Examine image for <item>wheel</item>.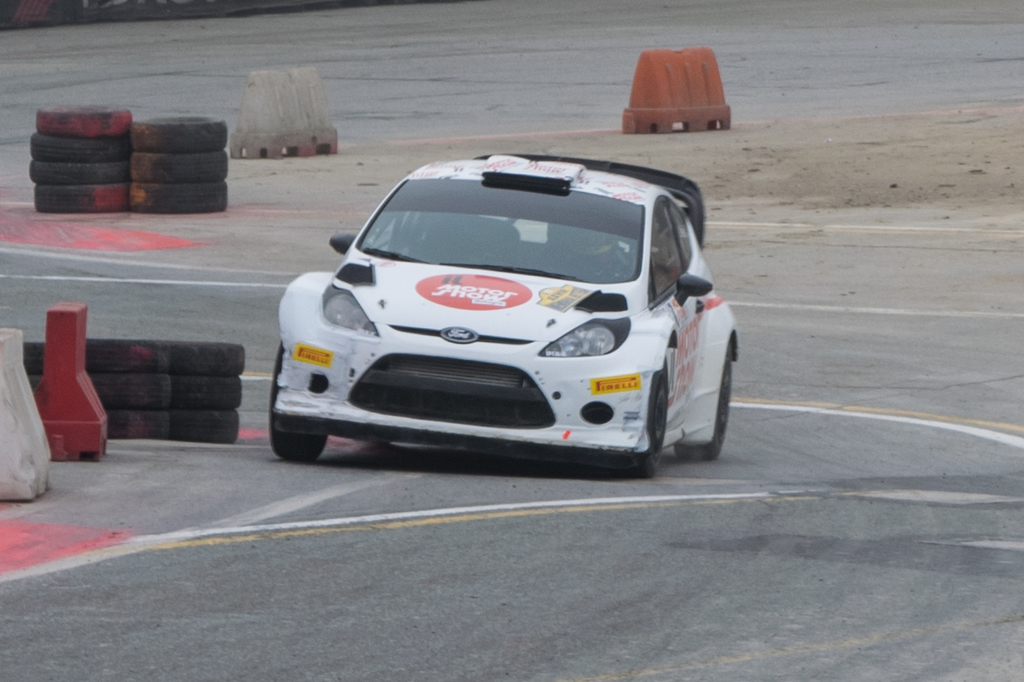
Examination result: x1=33 y1=102 x2=132 y2=133.
